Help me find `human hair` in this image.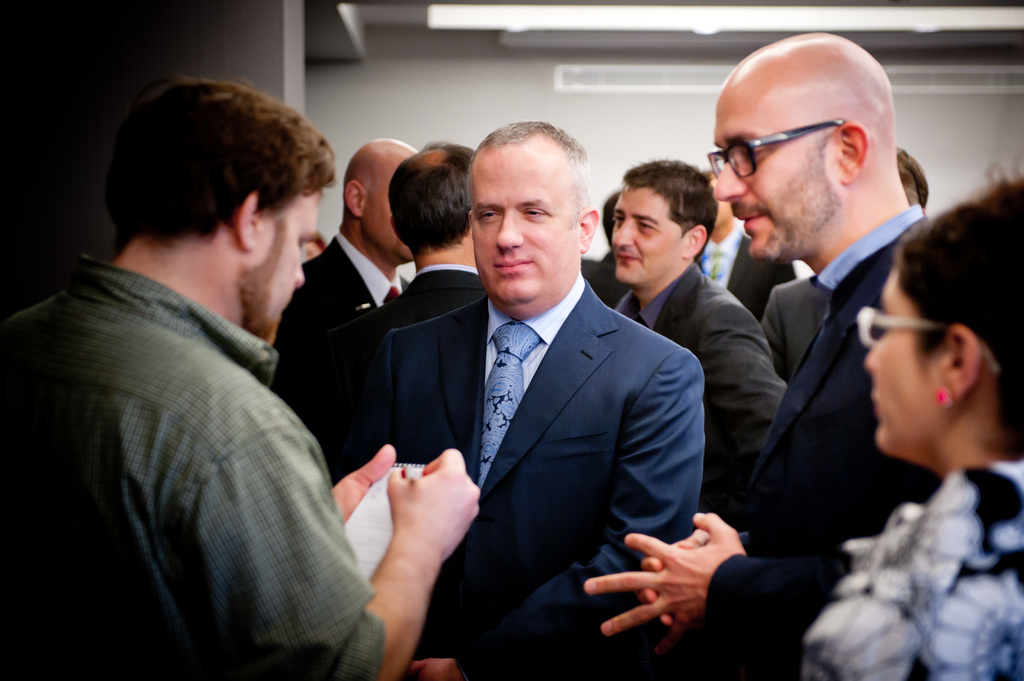
Found it: [108,76,337,246].
